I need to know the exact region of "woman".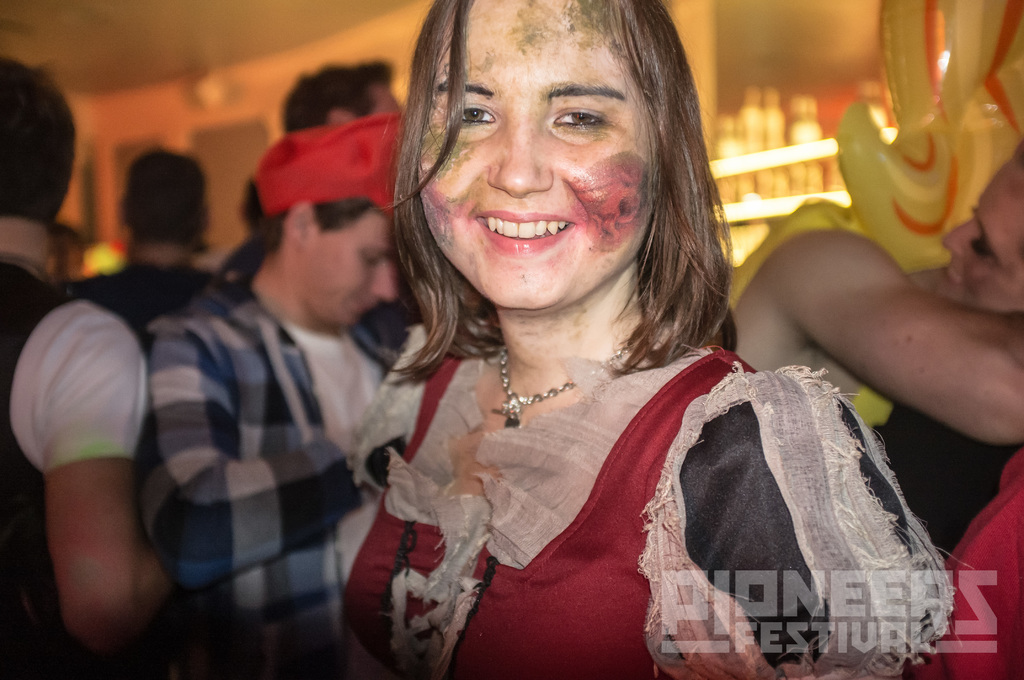
Region: x1=263, y1=51, x2=885, y2=654.
